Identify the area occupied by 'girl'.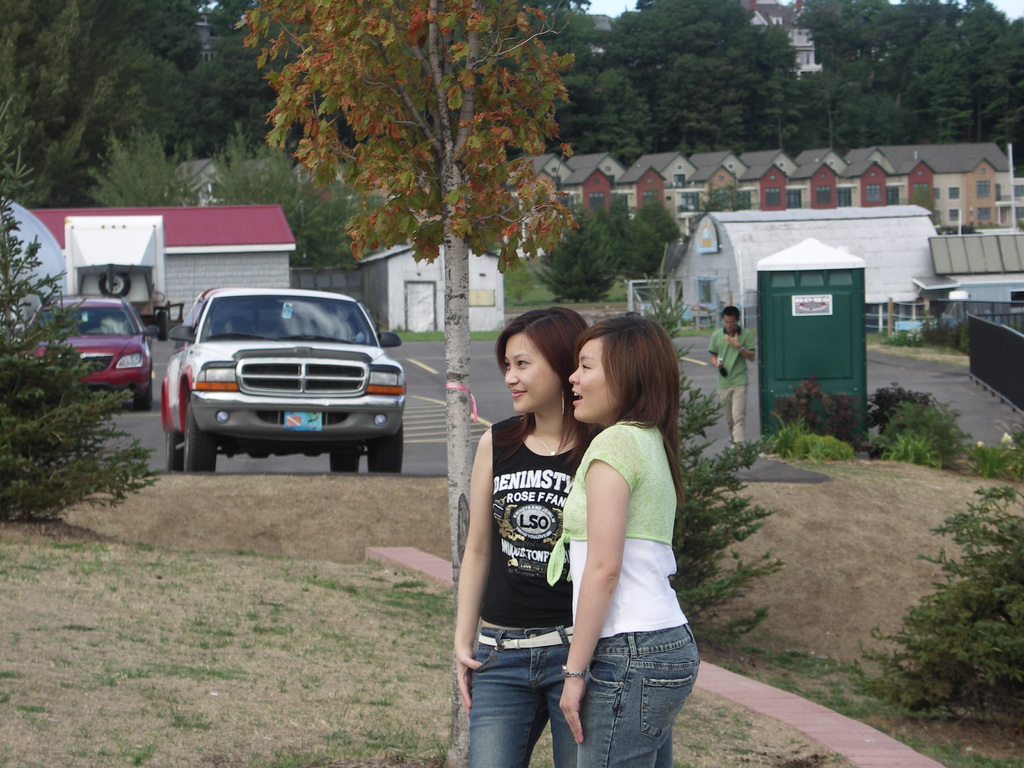
Area: x1=545 y1=312 x2=703 y2=767.
